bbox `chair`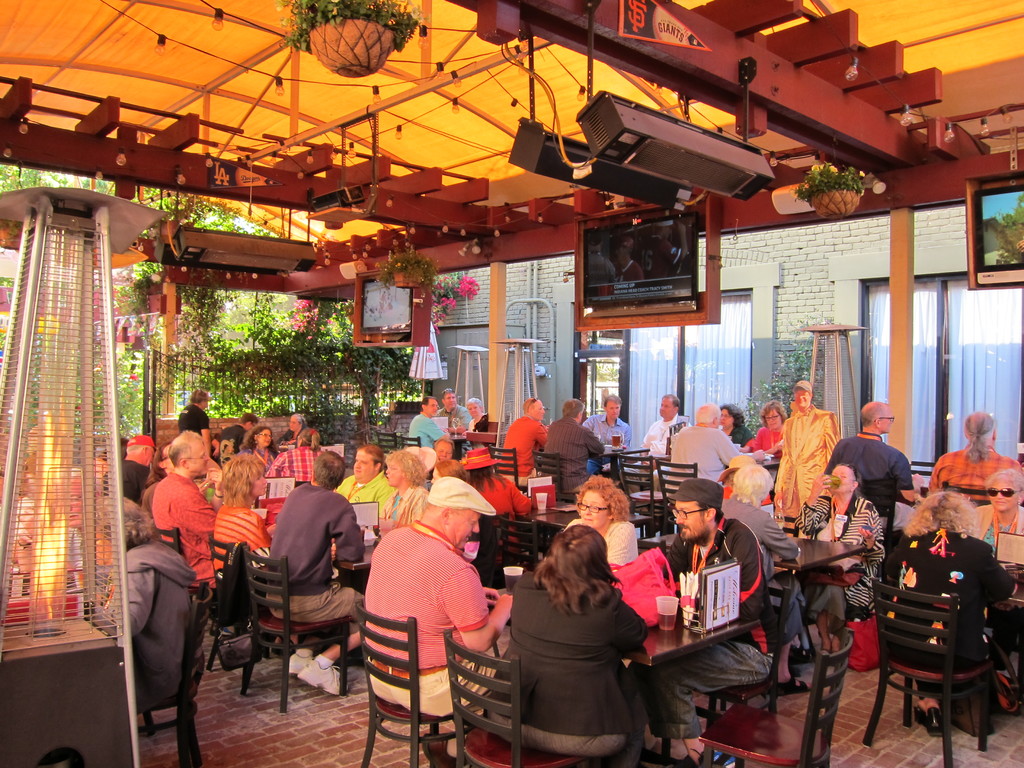
box(353, 602, 472, 767)
